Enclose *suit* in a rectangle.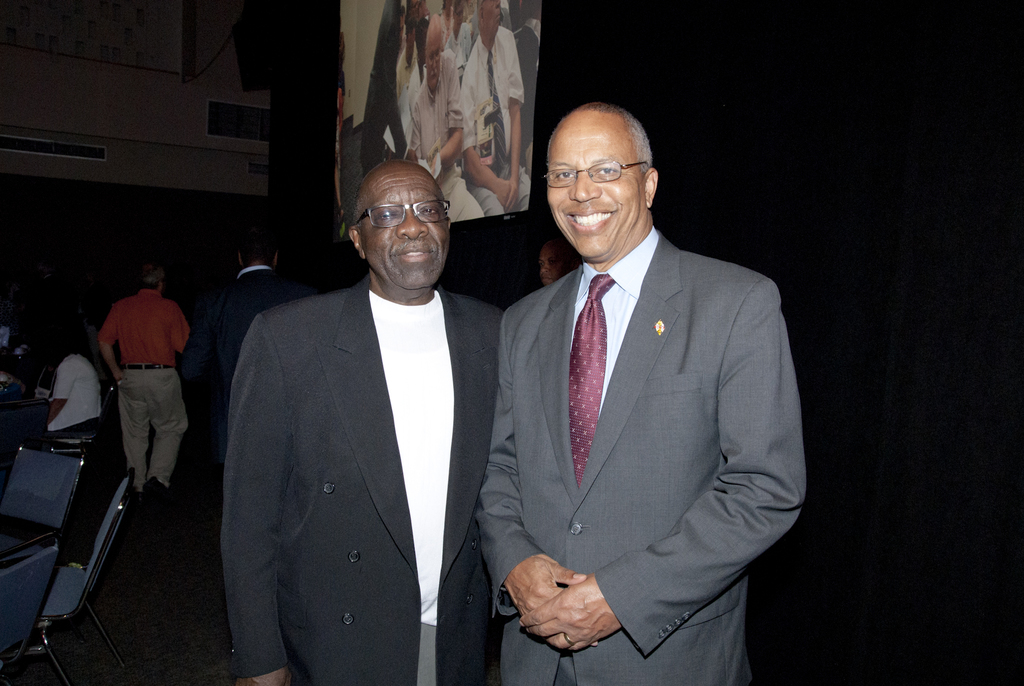
bbox=[224, 268, 308, 354].
